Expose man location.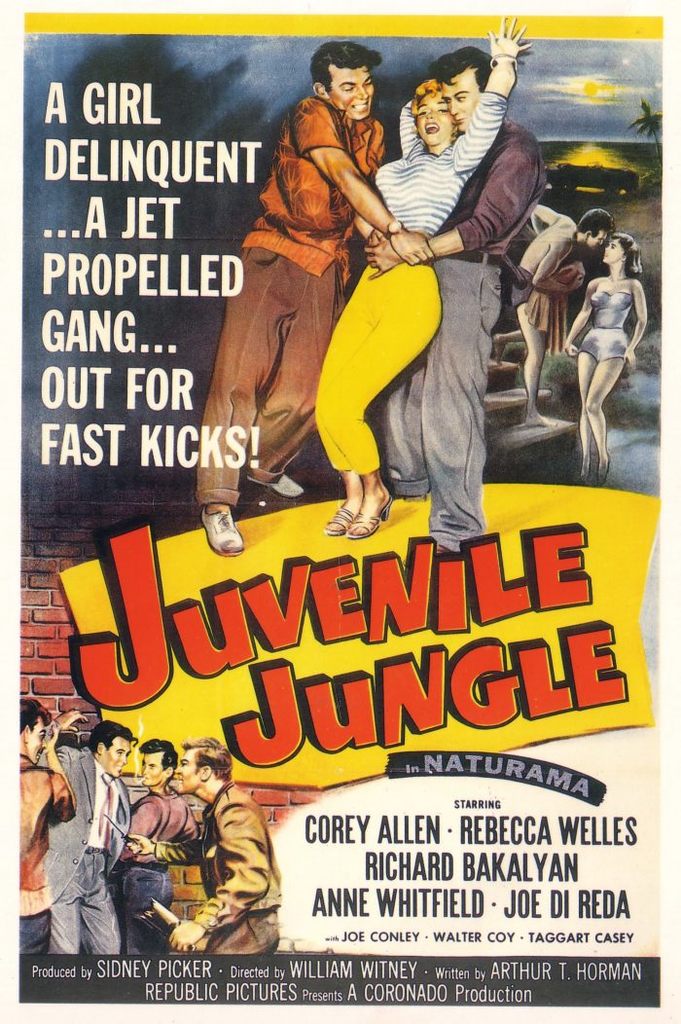
Exposed at pyautogui.locateOnScreen(529, 203, 609, 433).
